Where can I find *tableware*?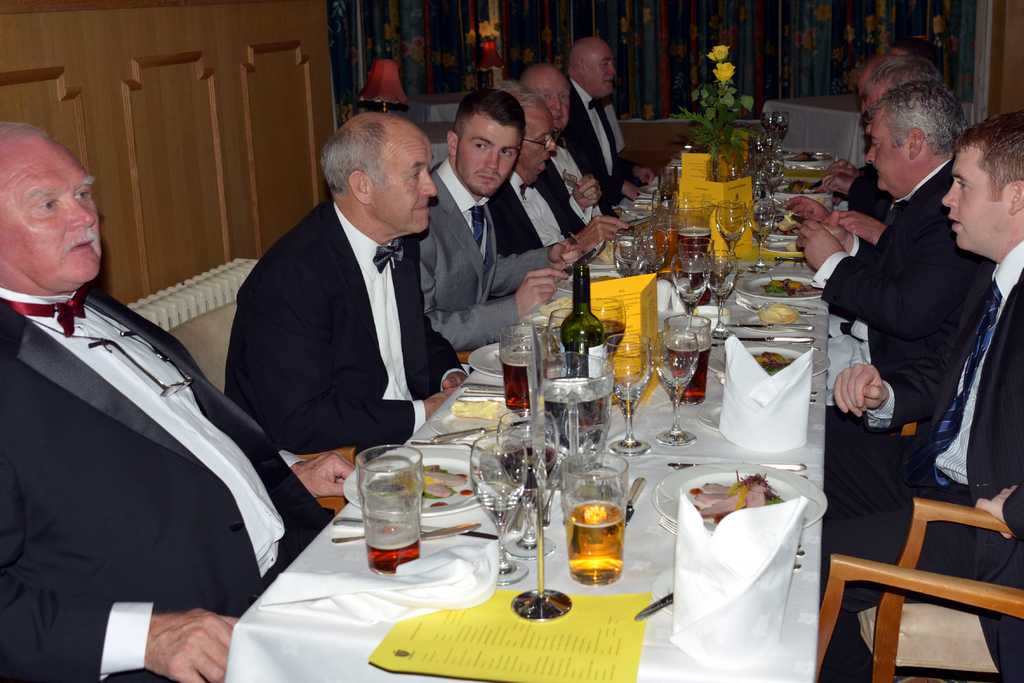
You can find it at box(650, 566, 674, 615).
